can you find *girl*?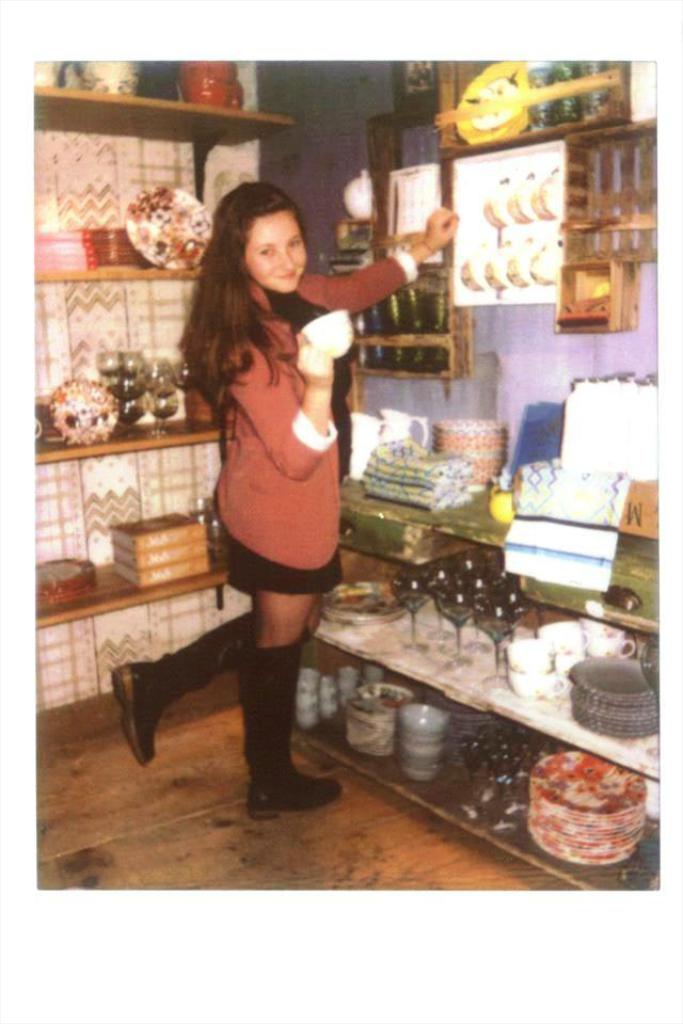
Yes, bounding box: Rect(109, 181, 454, 821).
